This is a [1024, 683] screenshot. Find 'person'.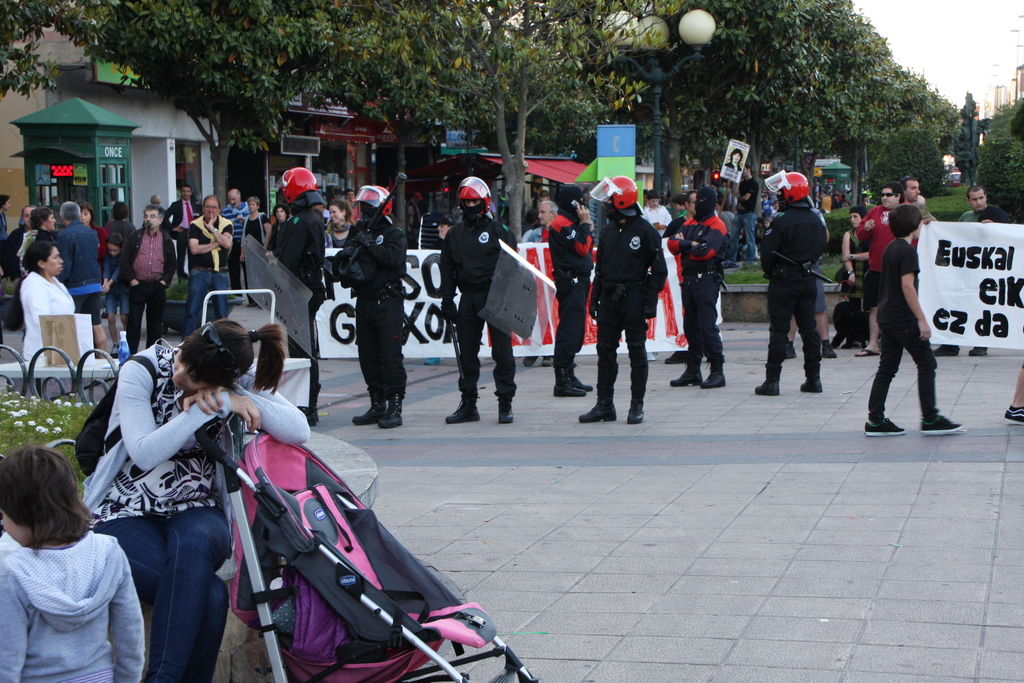
Bounding box: 20:206:58:284.
